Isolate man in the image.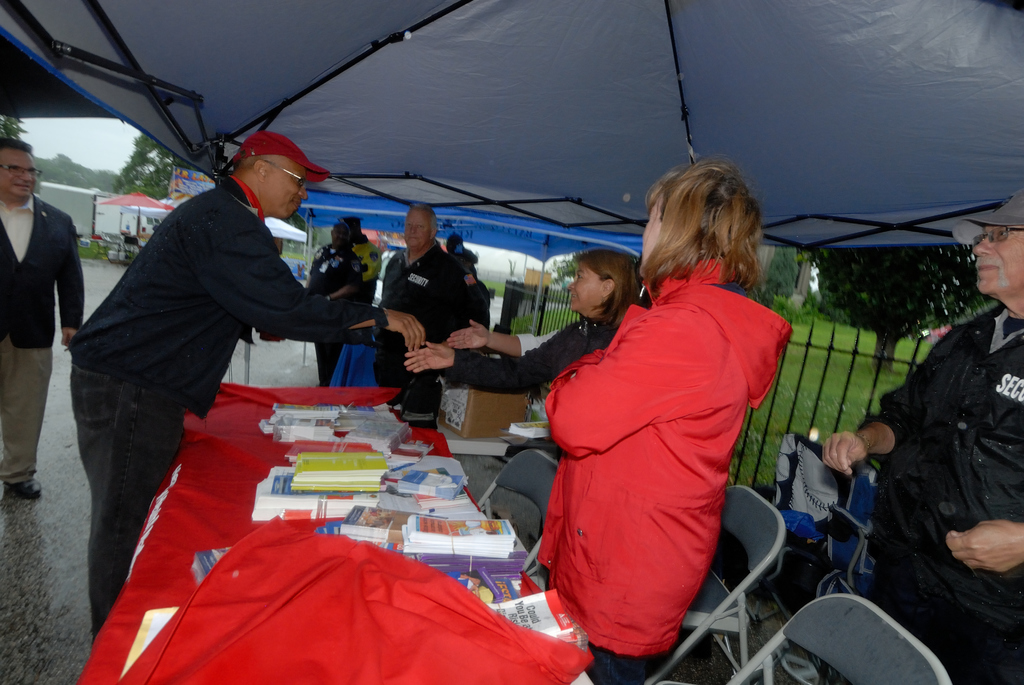
Isolated region: <box>312,221,372,301</box>.
